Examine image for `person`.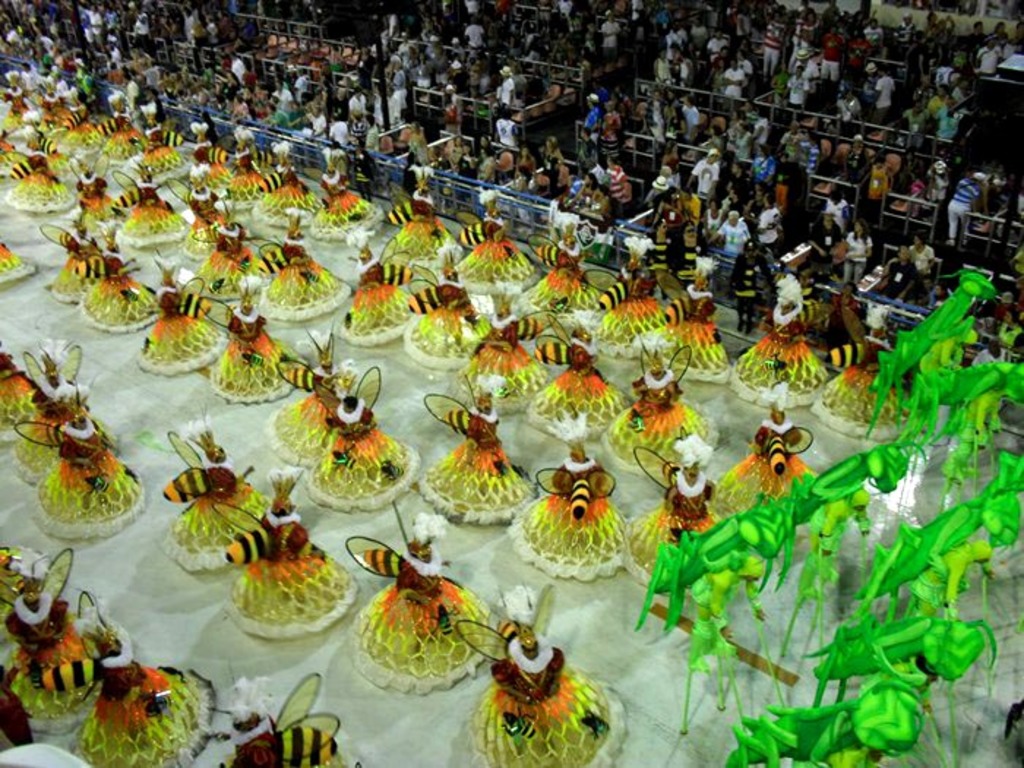
Examination result: <box>518,233,592,317</box>.
